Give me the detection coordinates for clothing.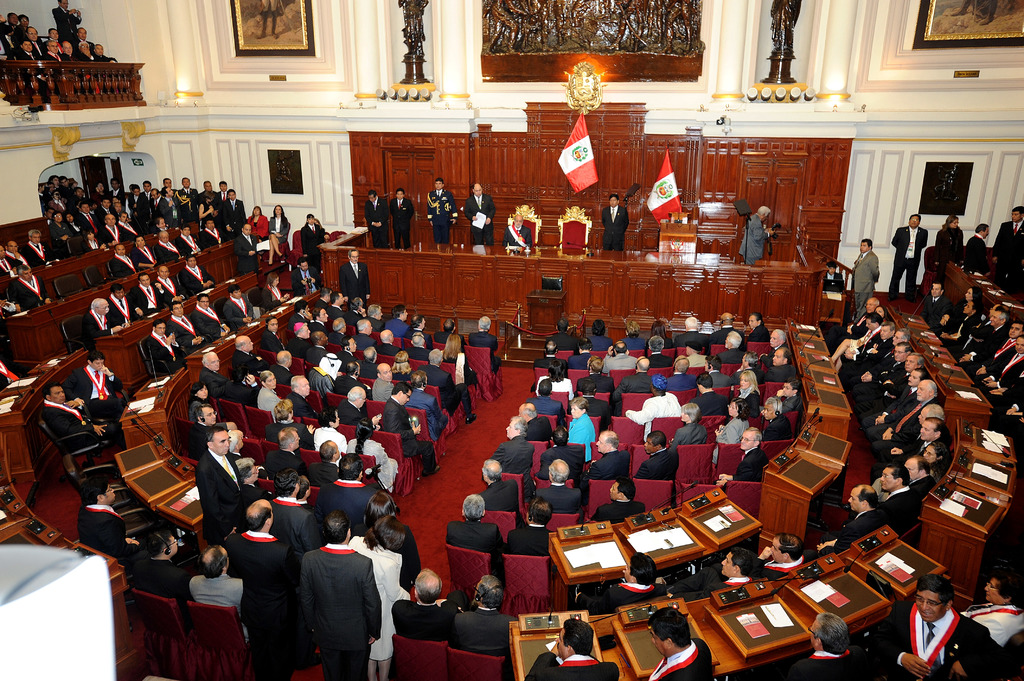
(284, 551, 394, 646).
